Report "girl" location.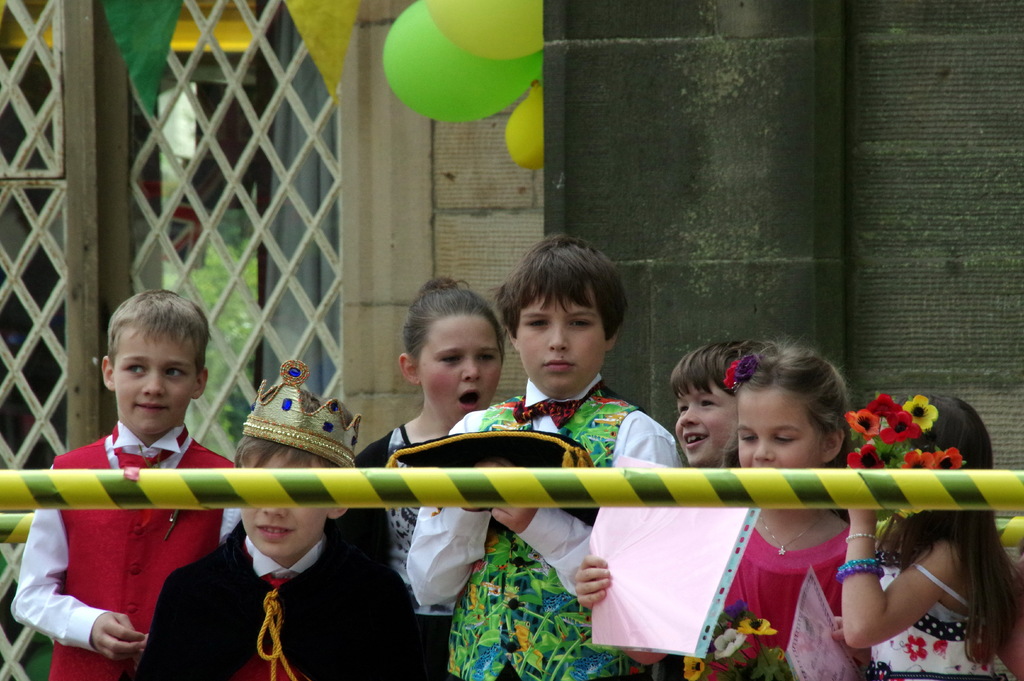
Report: BBox(836, 394, 1023, 680).
